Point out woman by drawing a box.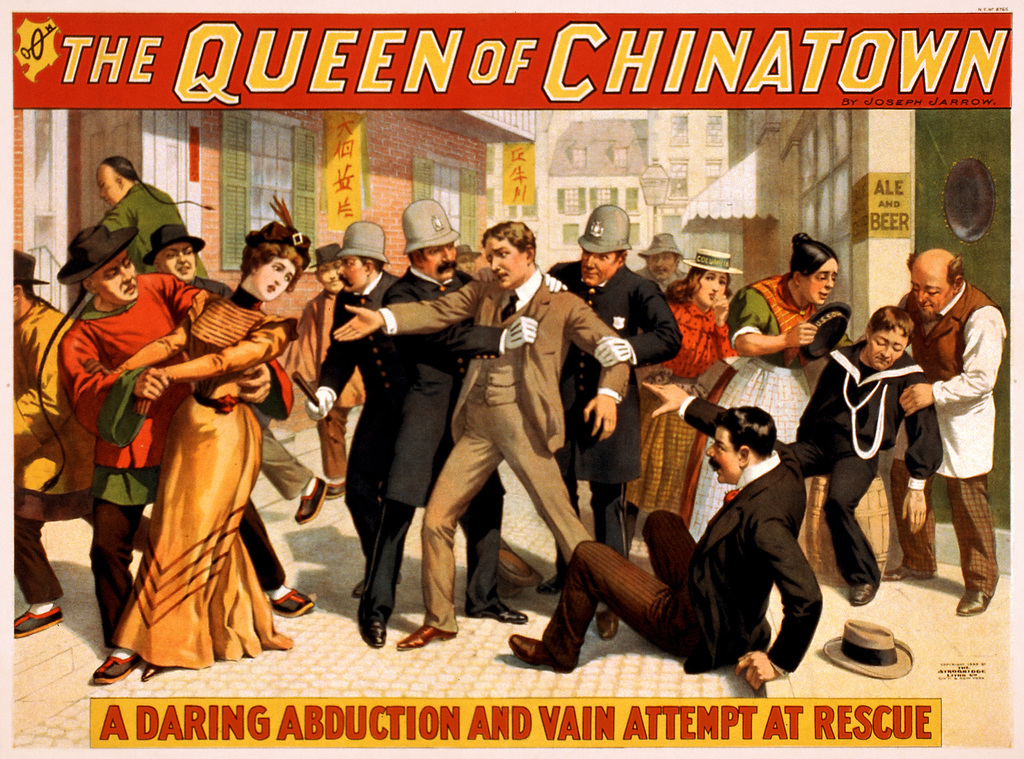
select_region(79, 204, 278, 666).
